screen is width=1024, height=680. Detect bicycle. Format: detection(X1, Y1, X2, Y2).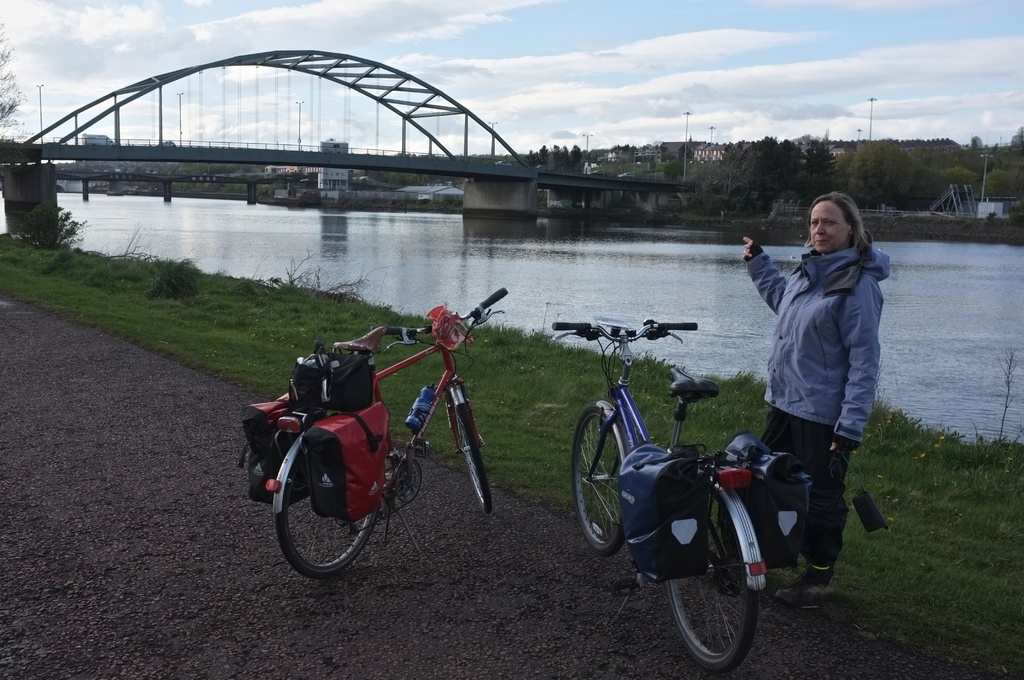
detection(263, 286, 507, 580).
